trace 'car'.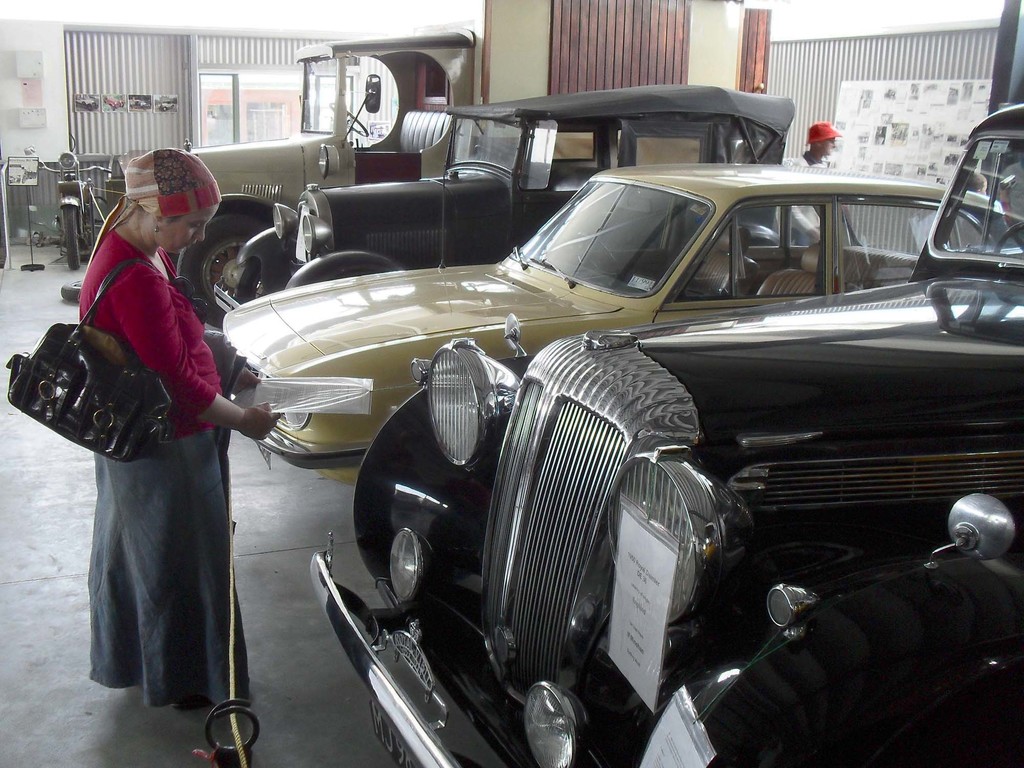
Traced to 306/100/1023/767.
